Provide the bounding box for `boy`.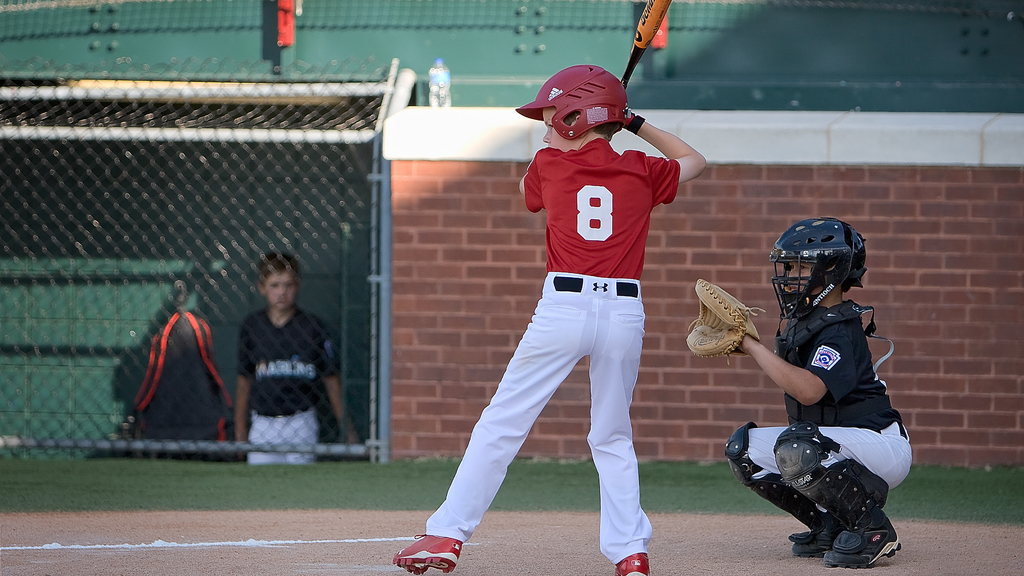
(left=690, top=217, right=913, bottom=565).
